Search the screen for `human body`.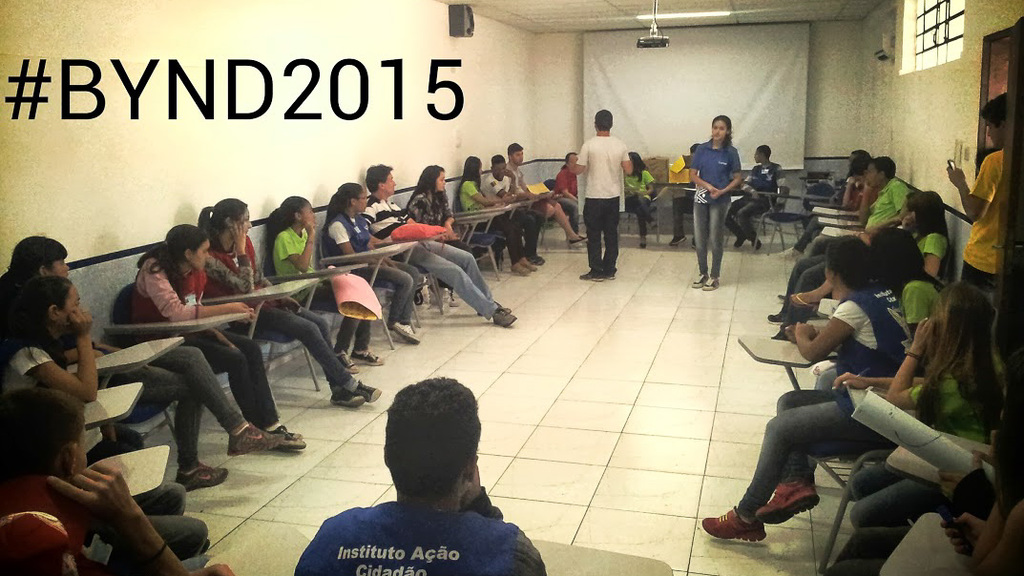
Found at (x1=576, y1=99, x2=643, y2=294).
